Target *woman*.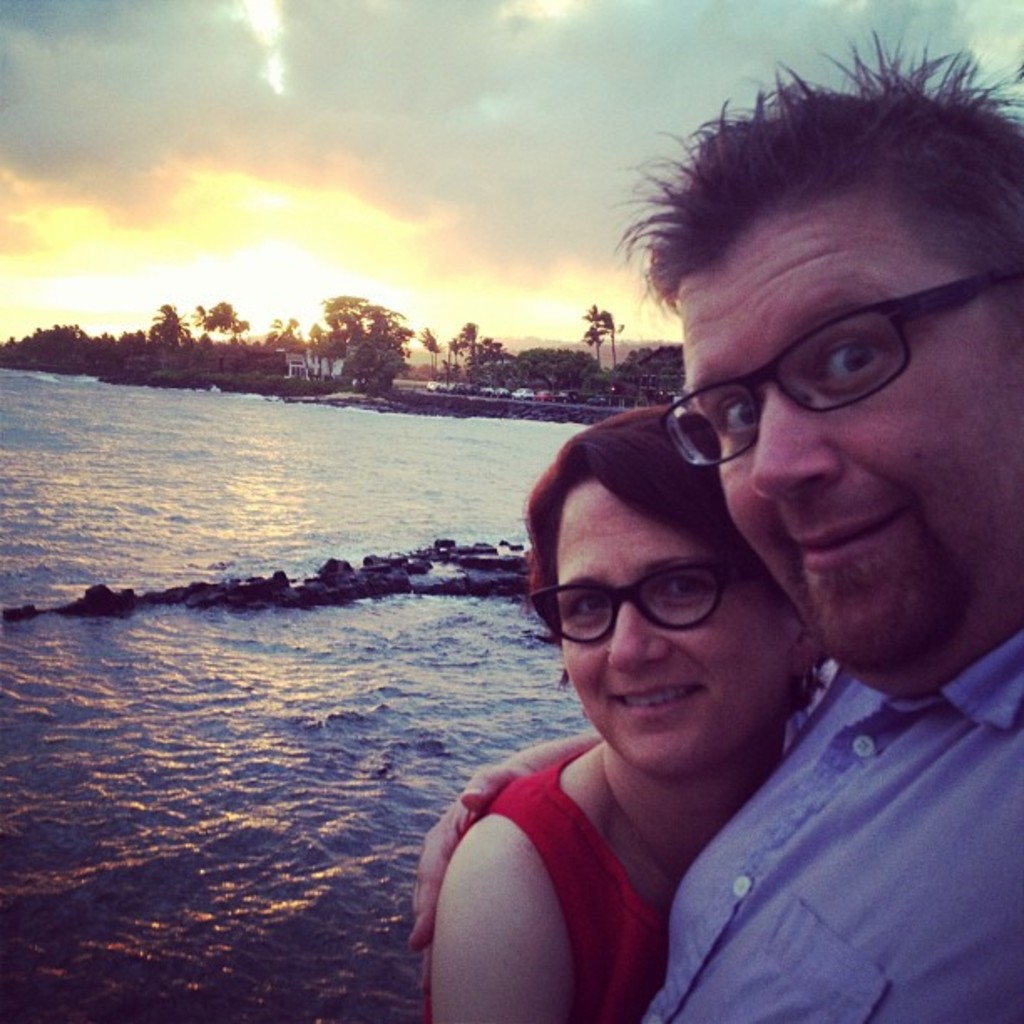
Target region: bbox=(400, 373, 902, 1002).
